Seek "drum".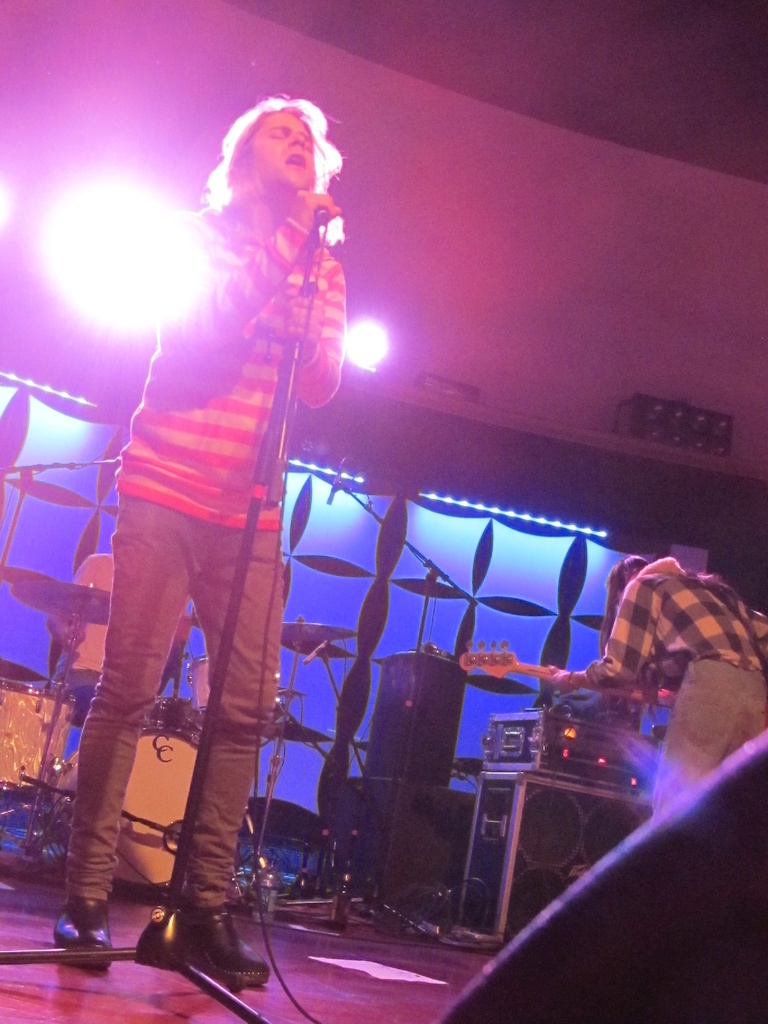
[186, 653, 211, 729].
